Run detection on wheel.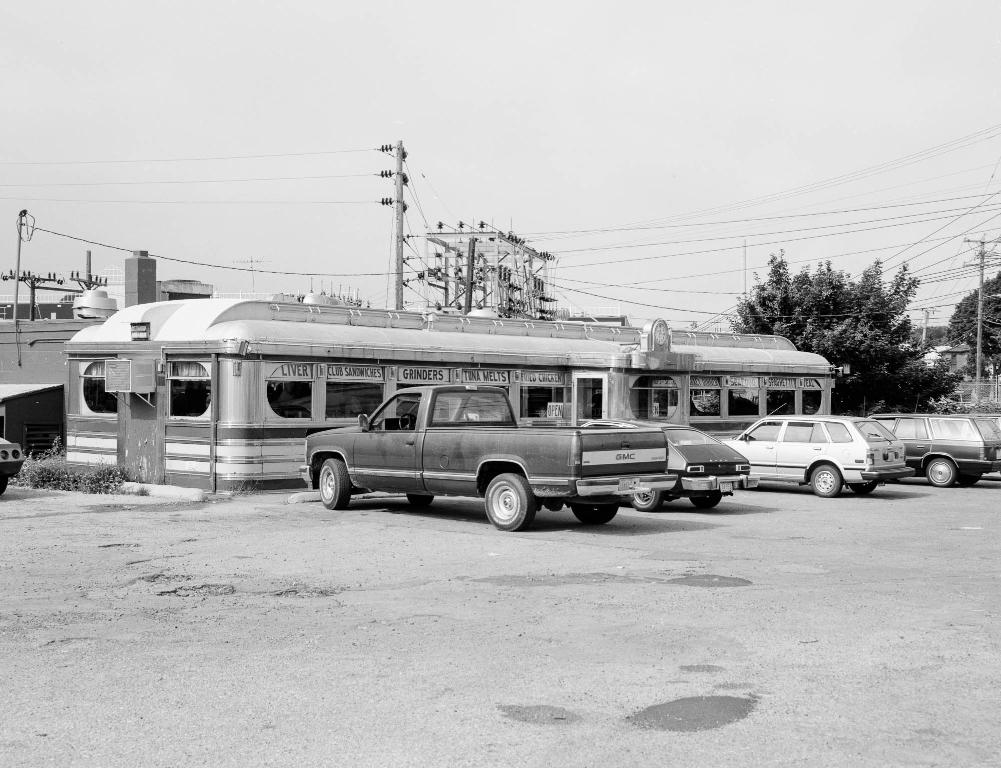
Result: x1=404, y1=495, x2=434, y2=507.
